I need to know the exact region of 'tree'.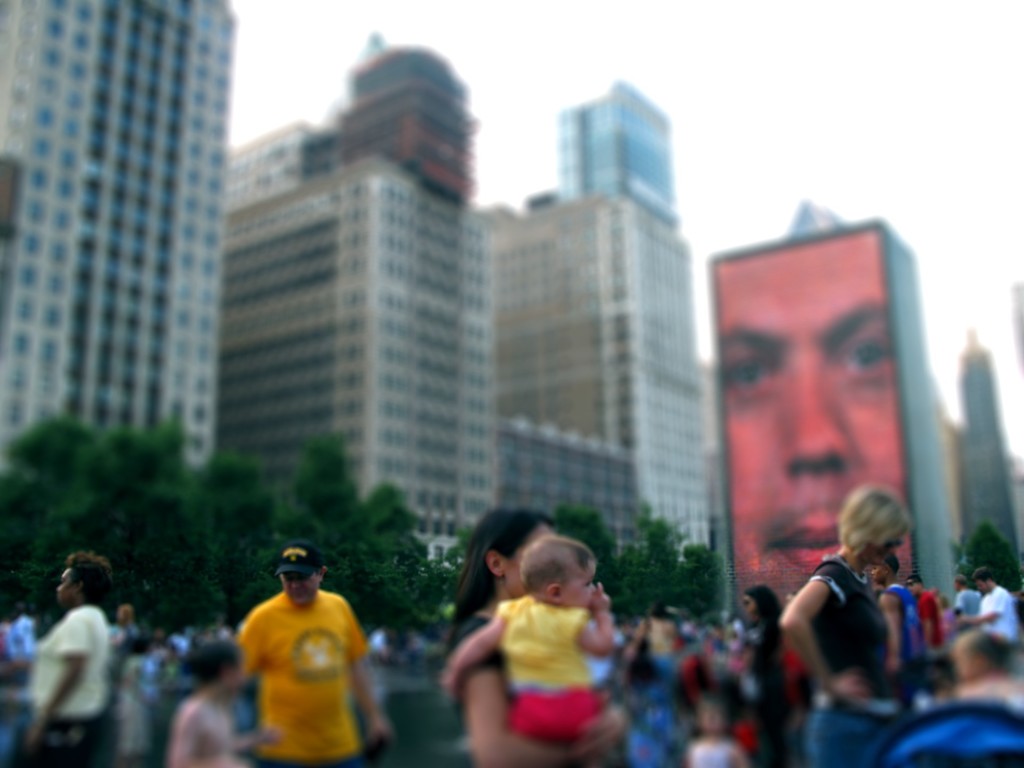
Region: [left=960, top=522, right=1023, bottom=598].
